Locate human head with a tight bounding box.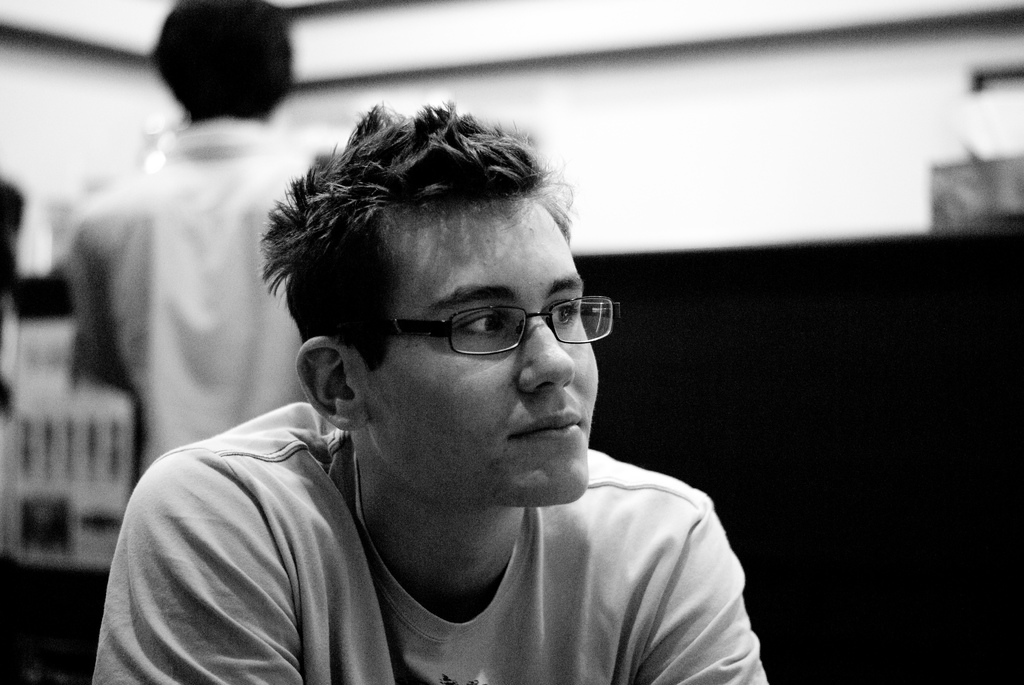
bbox=[303, 165, 620, 539].
